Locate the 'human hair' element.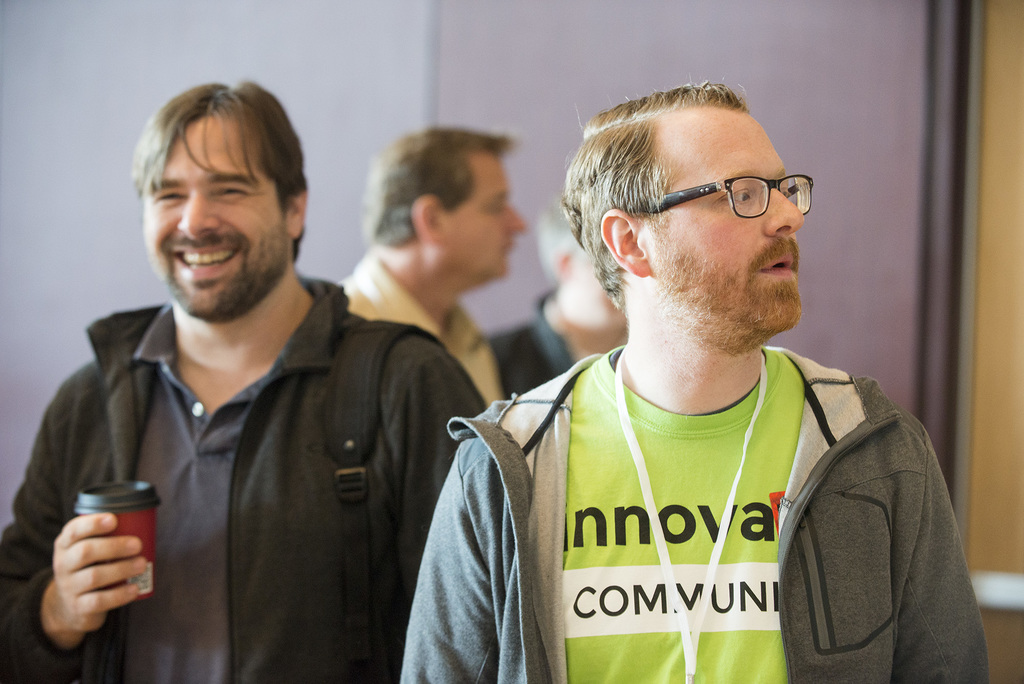
Element bbox: locate(537, 195, 588, 275).
